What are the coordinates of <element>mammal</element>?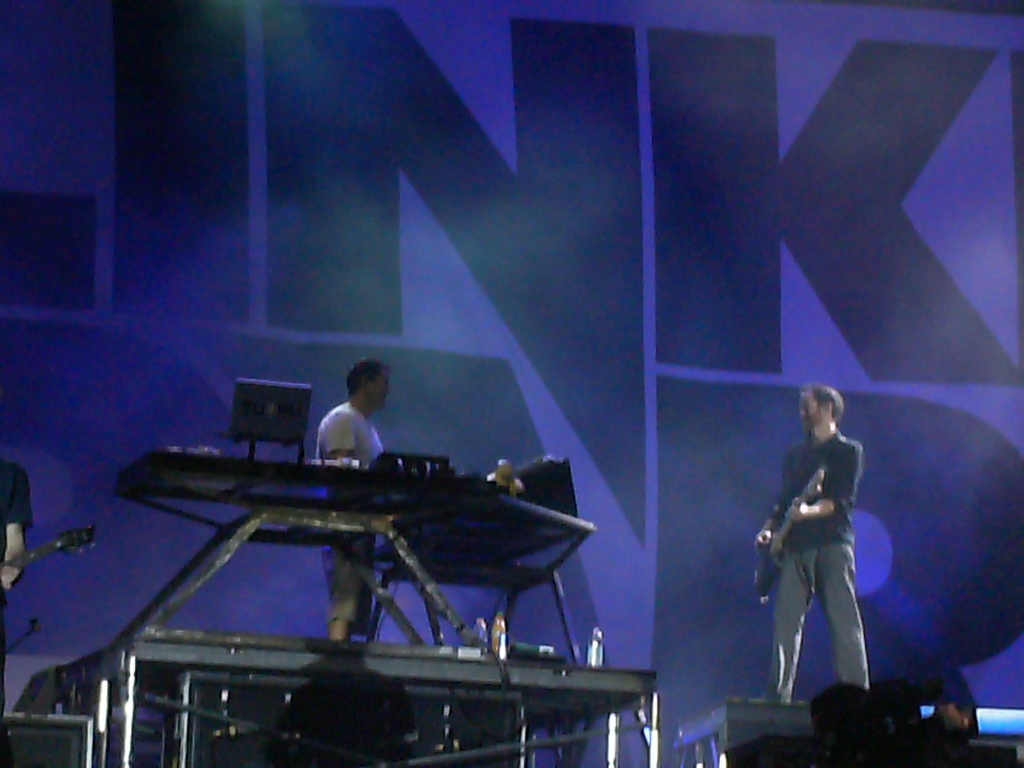
Rect(752, 390, 880, 712).
